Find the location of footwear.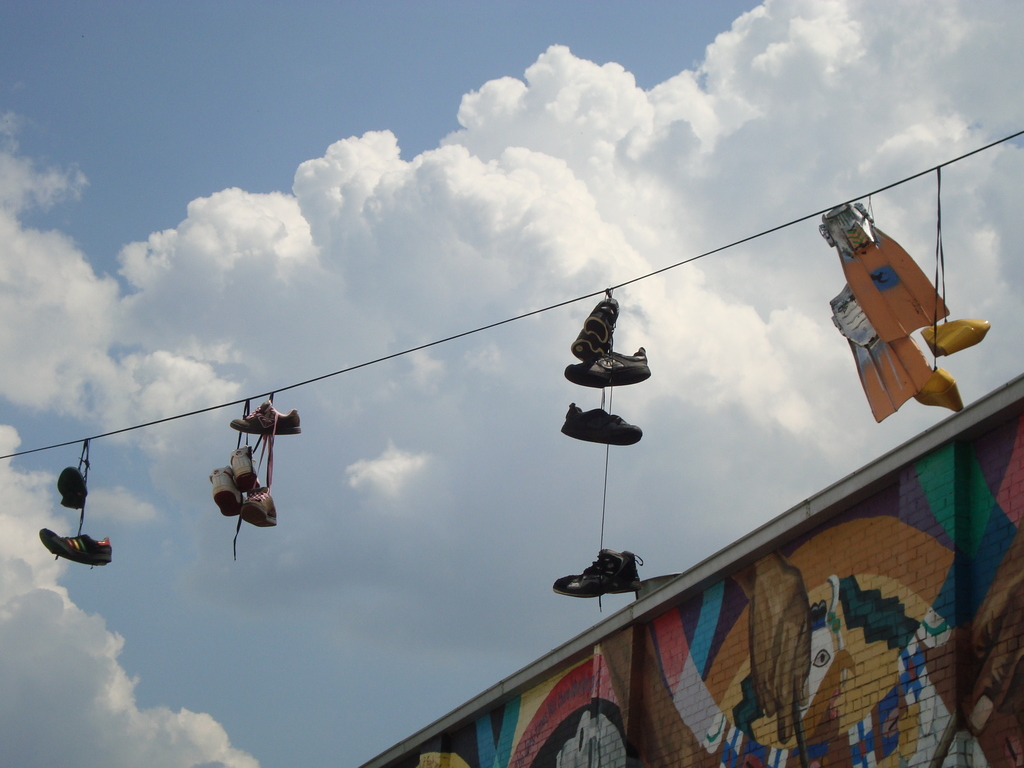
Location: <bbox>238, 479, 285, 529</bbox>.
